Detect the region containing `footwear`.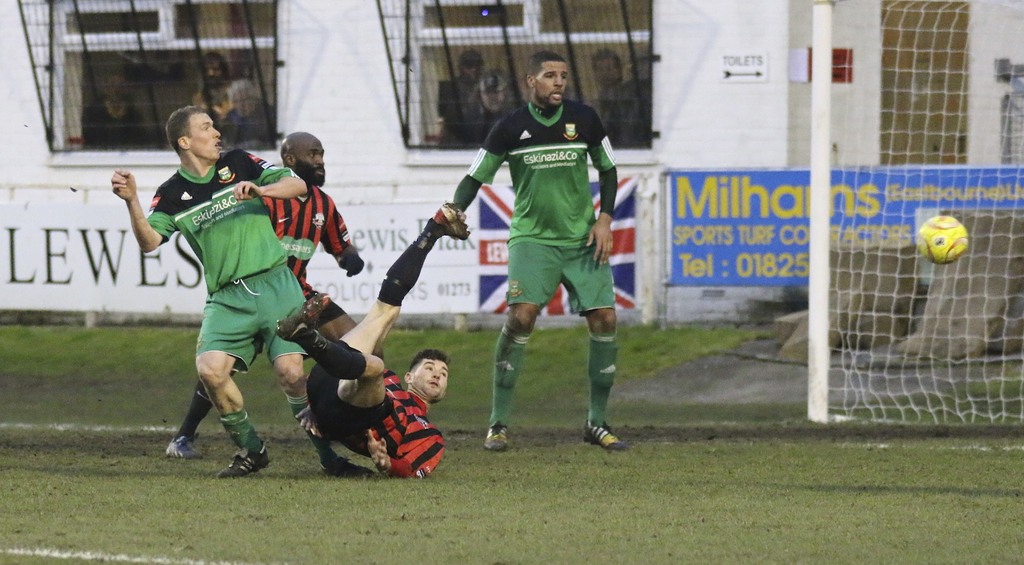
bbox=[481, 417, 510, 452].
